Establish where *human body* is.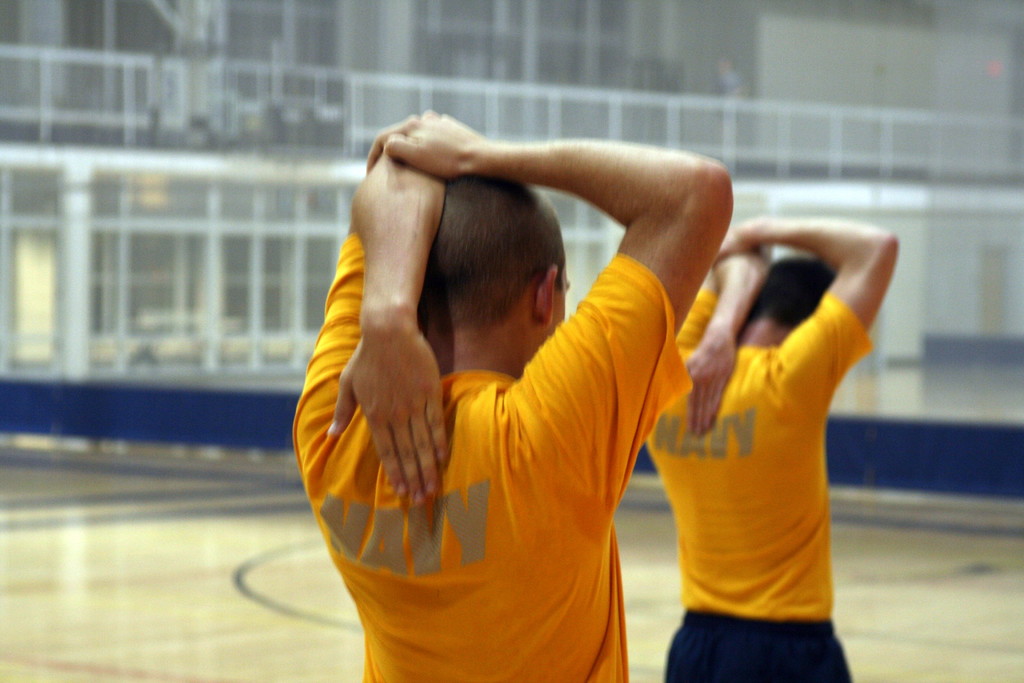
Established at 254,102,755,682.
